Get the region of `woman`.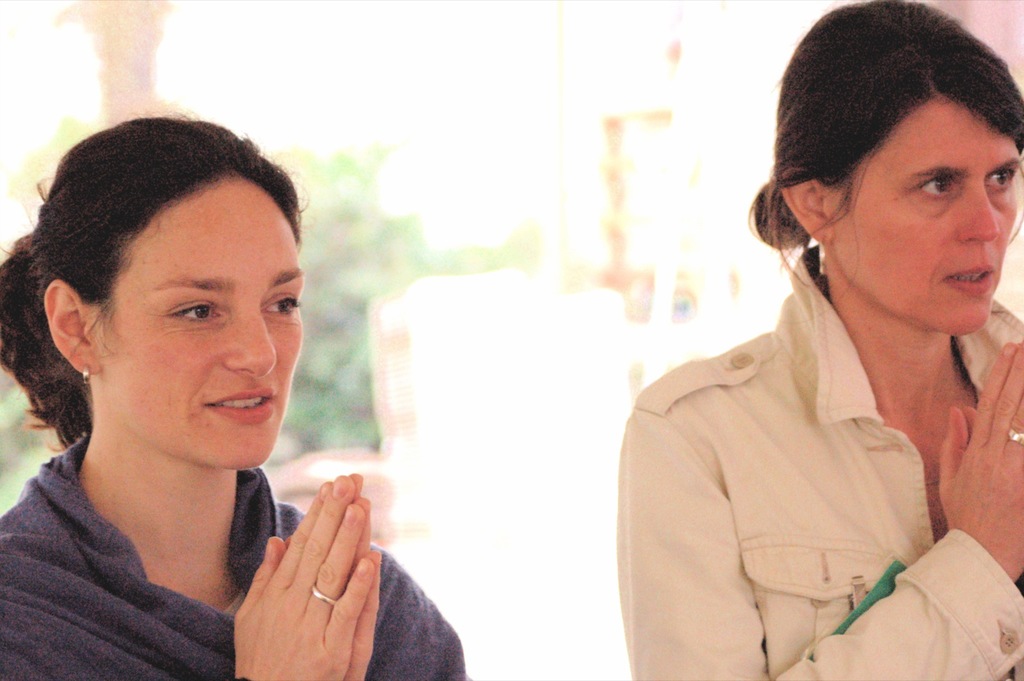
box(612, 0, 1023, 680).
